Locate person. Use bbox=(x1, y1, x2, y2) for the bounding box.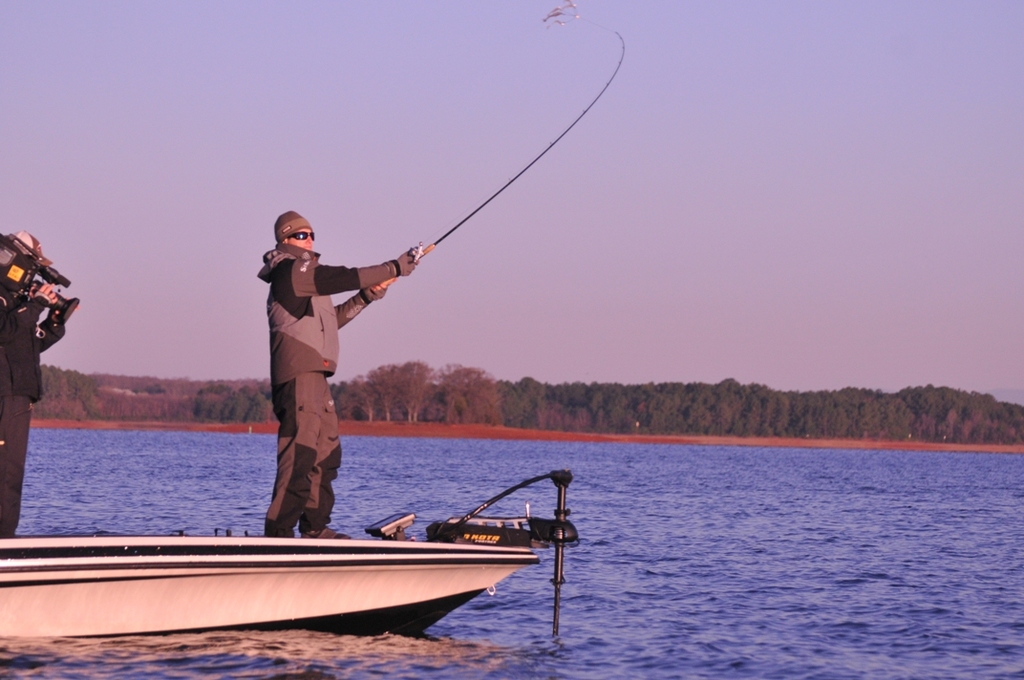
bbox=(240, 186, 407, 540).
